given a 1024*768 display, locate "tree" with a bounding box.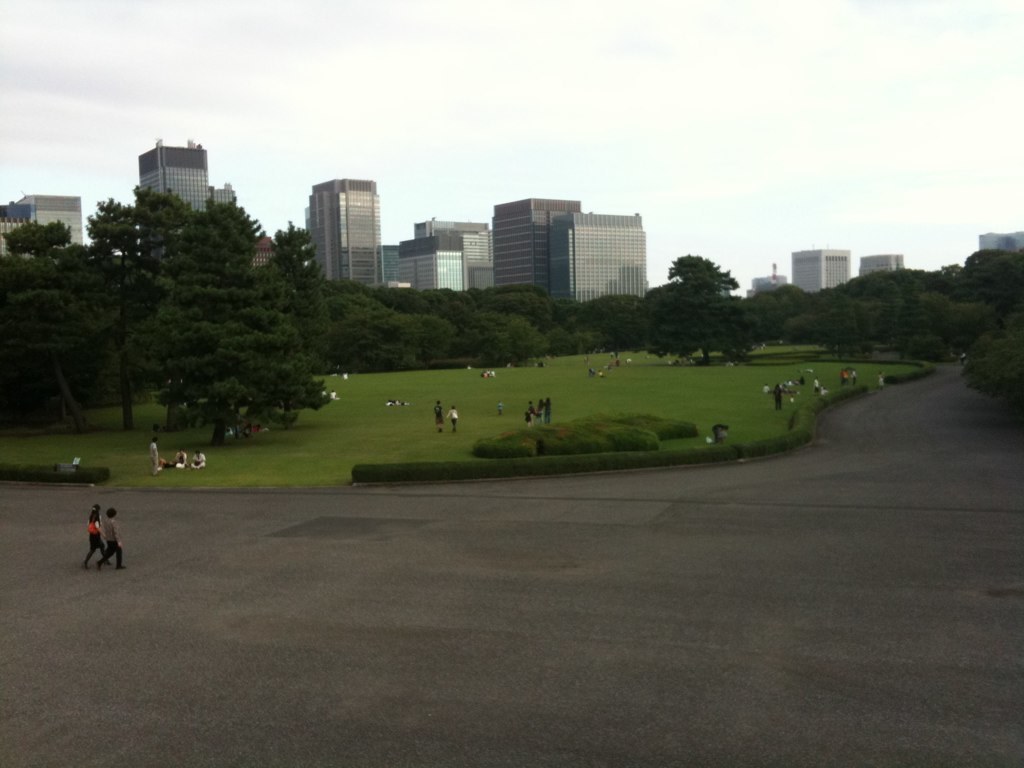
Located: (534,295,584,366).
